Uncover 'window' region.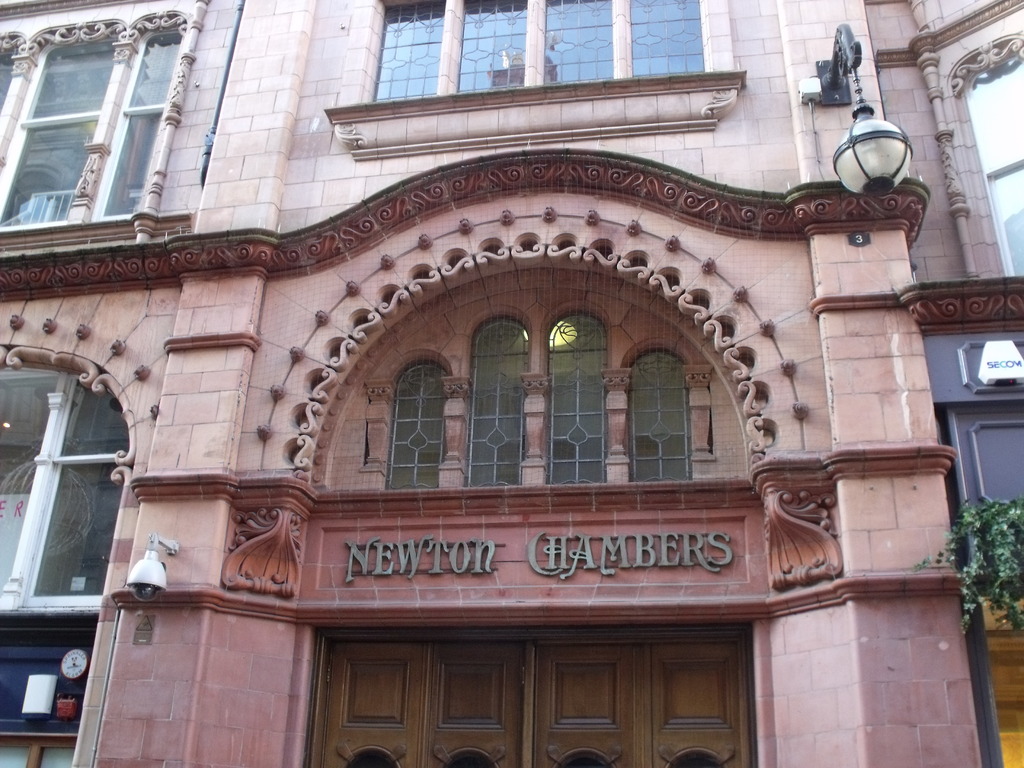
Uncovered: 0:24:127:228.
